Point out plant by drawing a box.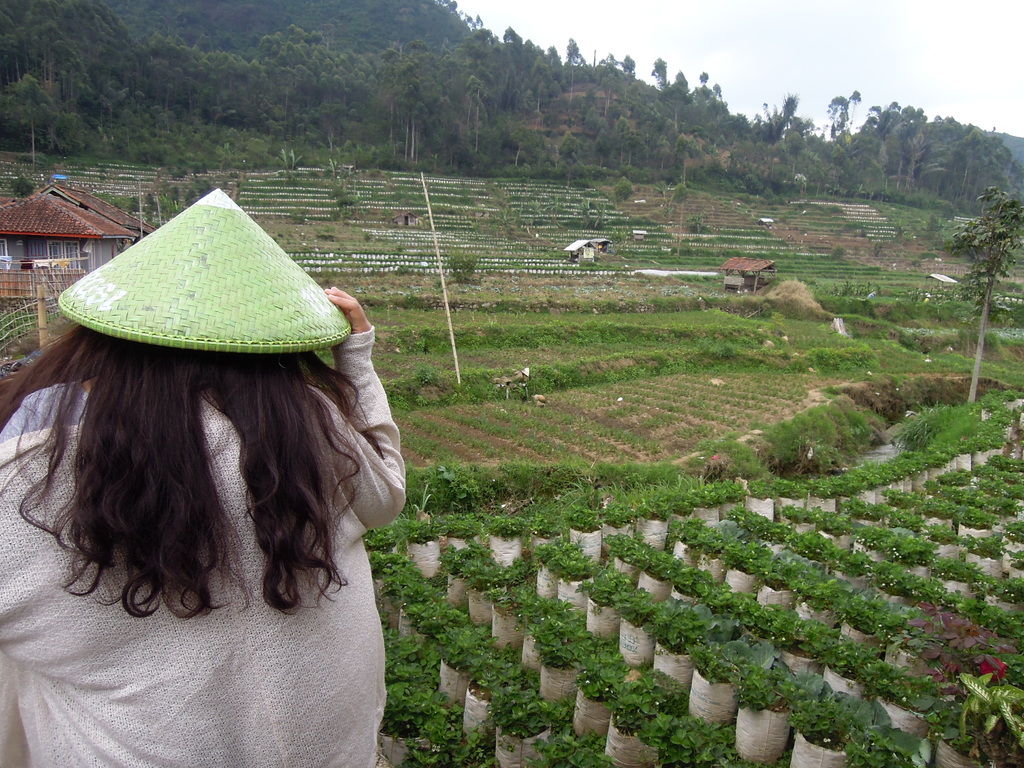
crop(901, 598, 1021, 708).
